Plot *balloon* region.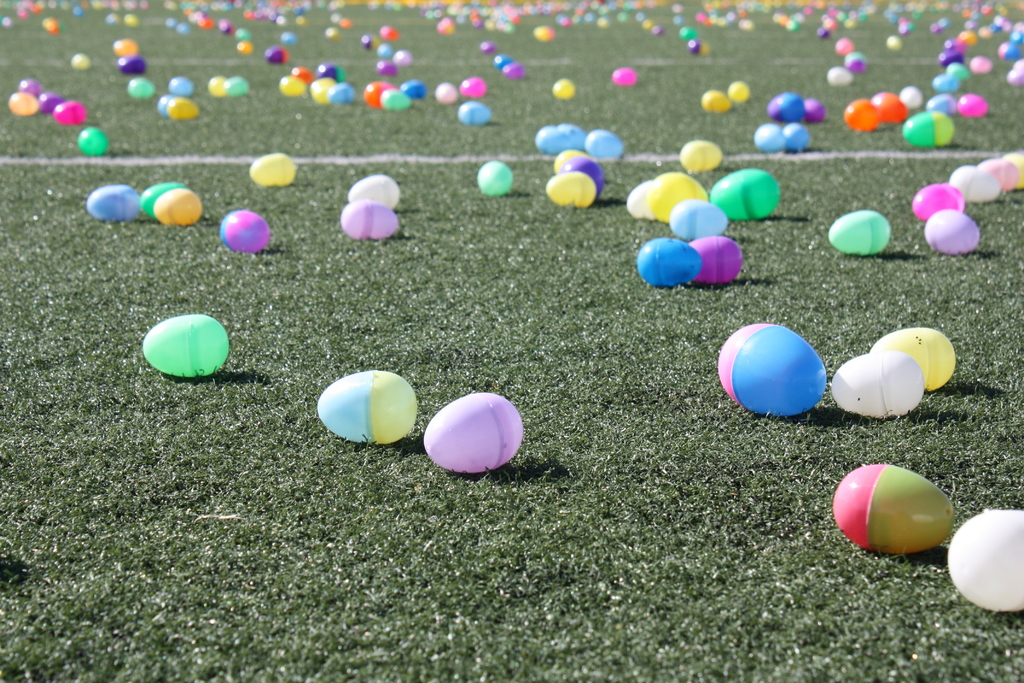
Plotted at Rect(1012, 58, 1023, 74).
